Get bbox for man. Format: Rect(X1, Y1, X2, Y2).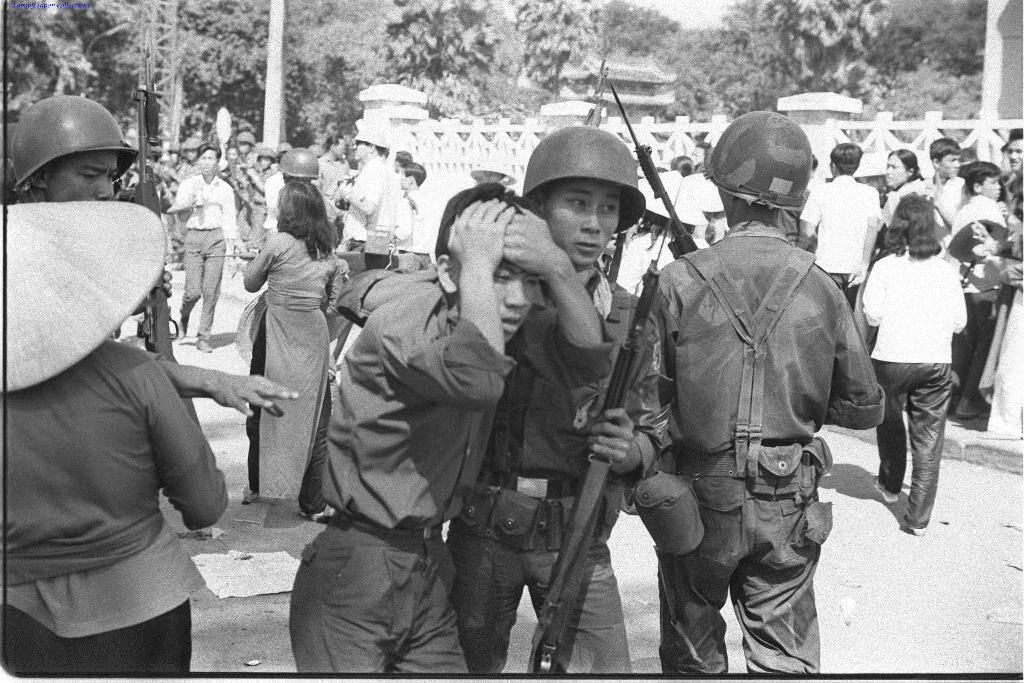
Rect(643, 129, 878, 679).
